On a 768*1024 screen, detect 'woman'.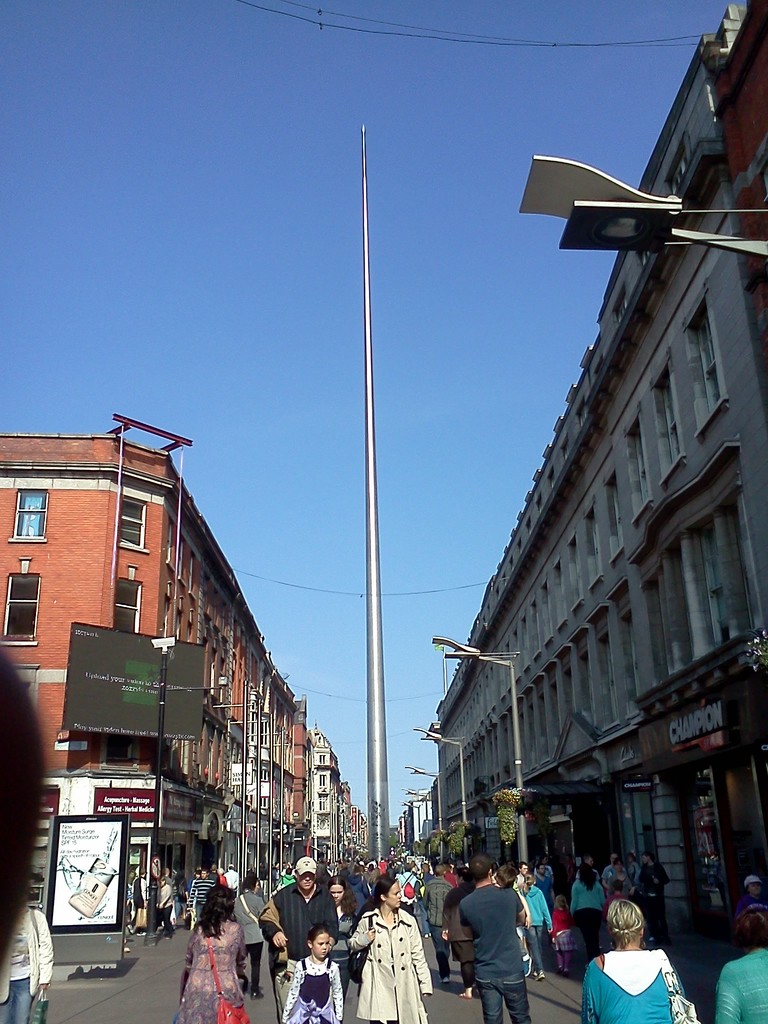
pyautogui.locateOnScreen(228, 874, 269, 998).
